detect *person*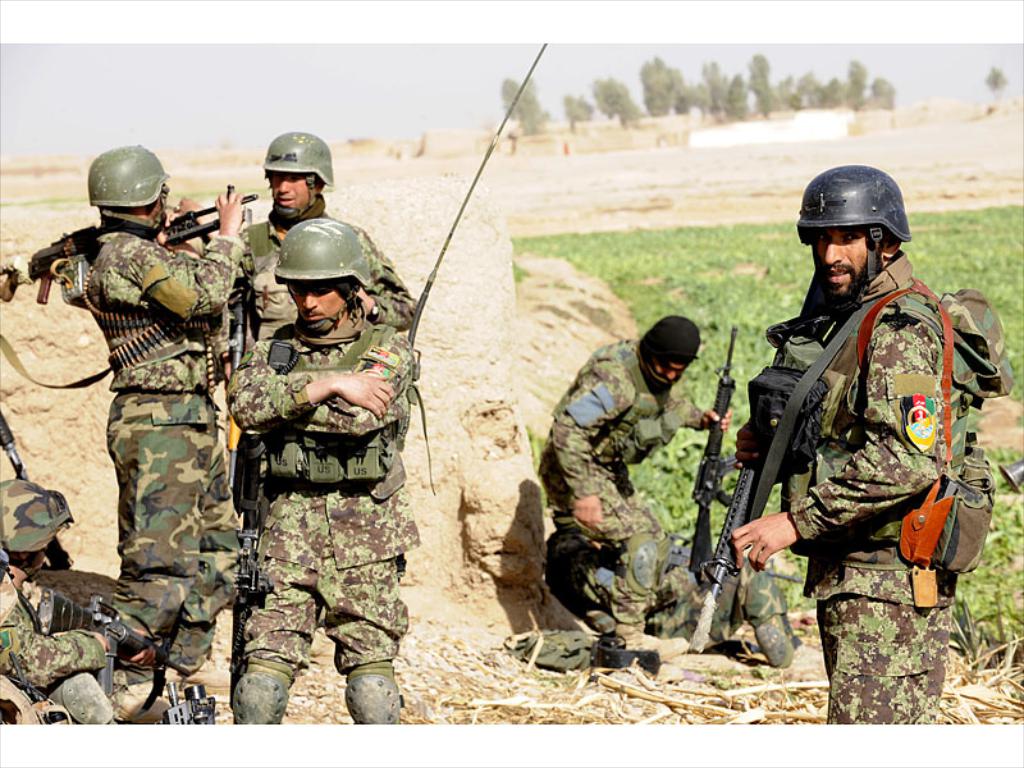
[229, 219, 435, 723]
